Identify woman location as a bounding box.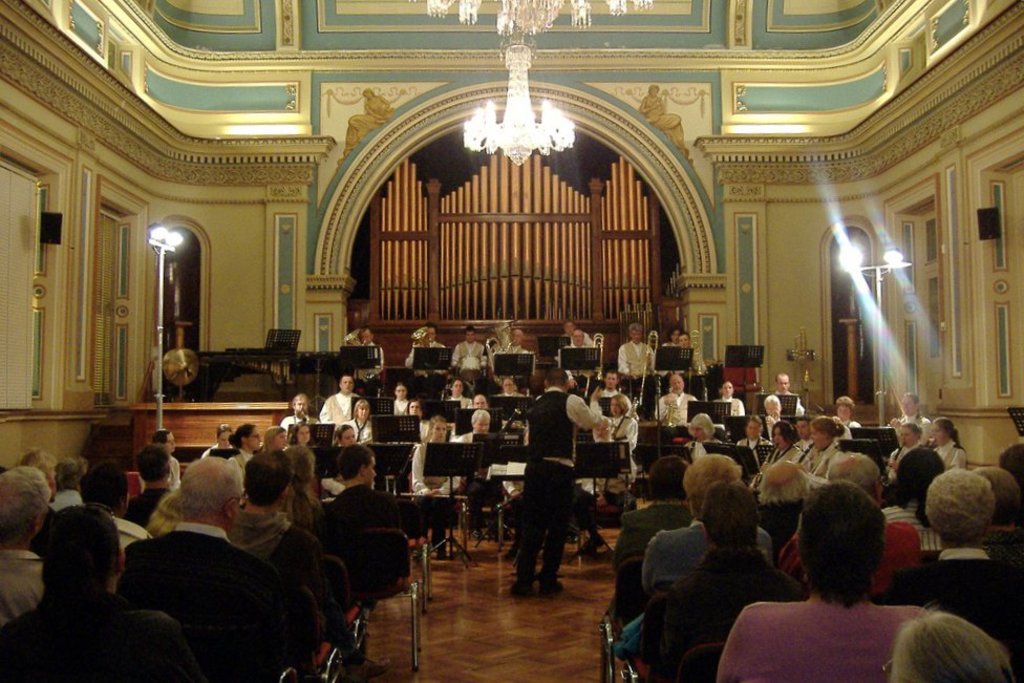
603, 394, 642, 451.
